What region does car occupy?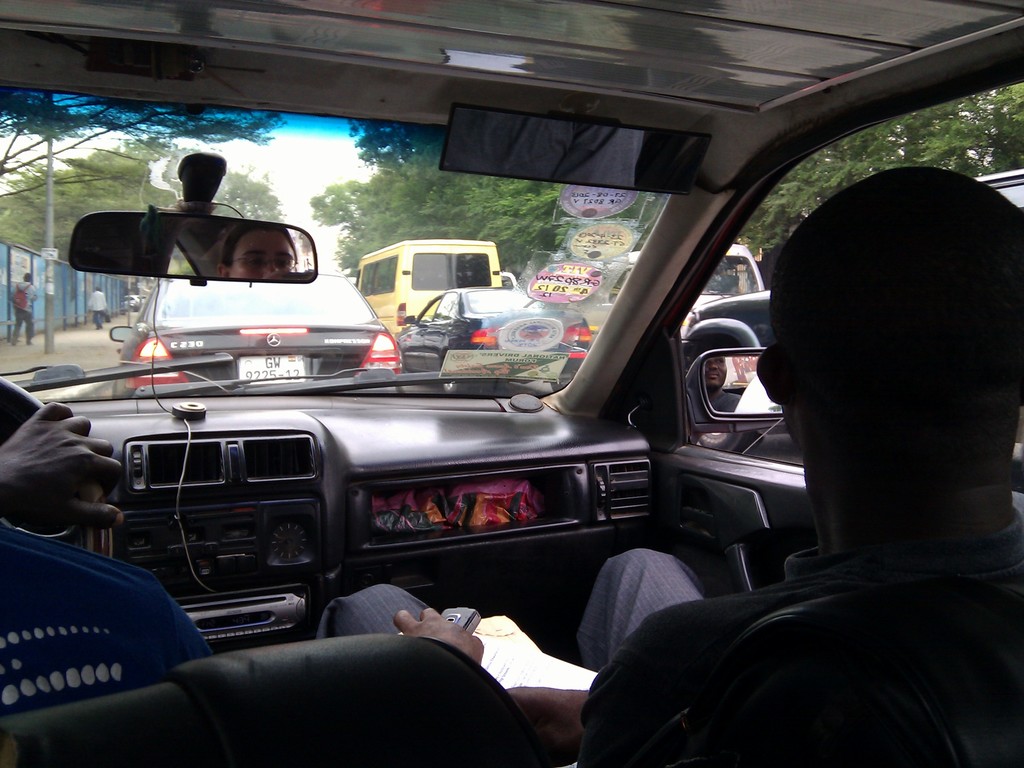
locate(110, 260, 404, 400).
